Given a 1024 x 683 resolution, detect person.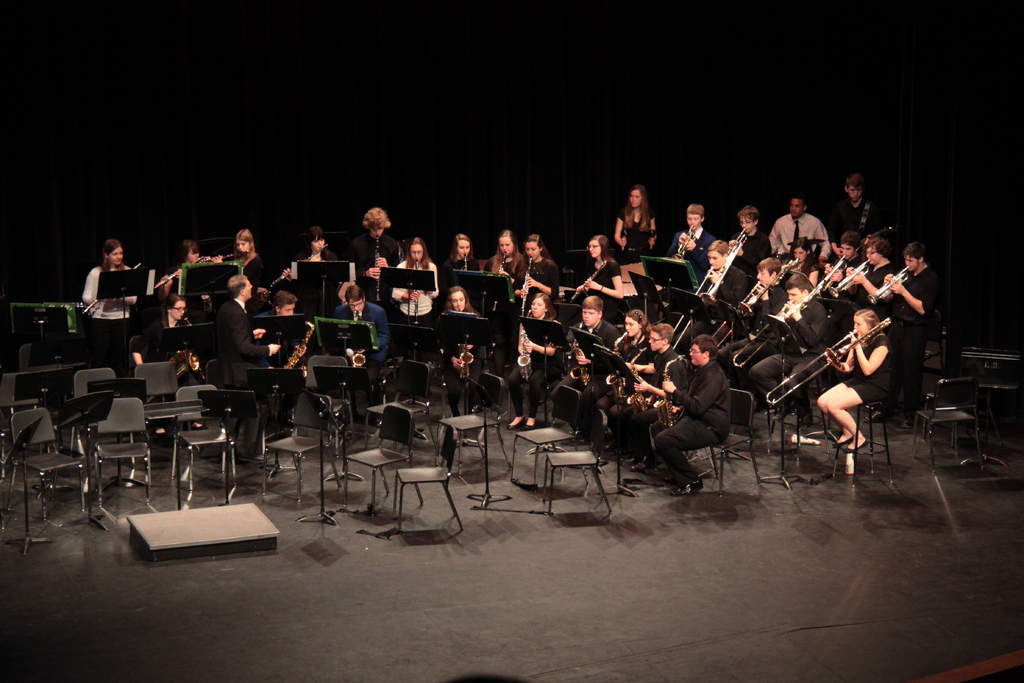
BBox(812, 296, 886, 483).
